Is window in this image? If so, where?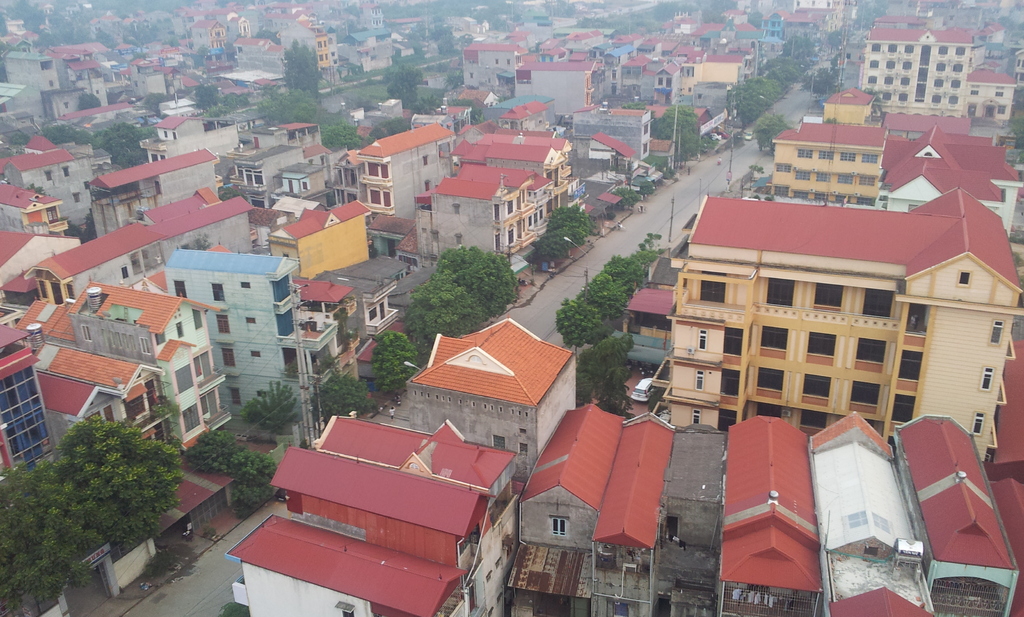
Yes, at {"left": 853, "top": 379, "right": 879, "bottom": 406}.
